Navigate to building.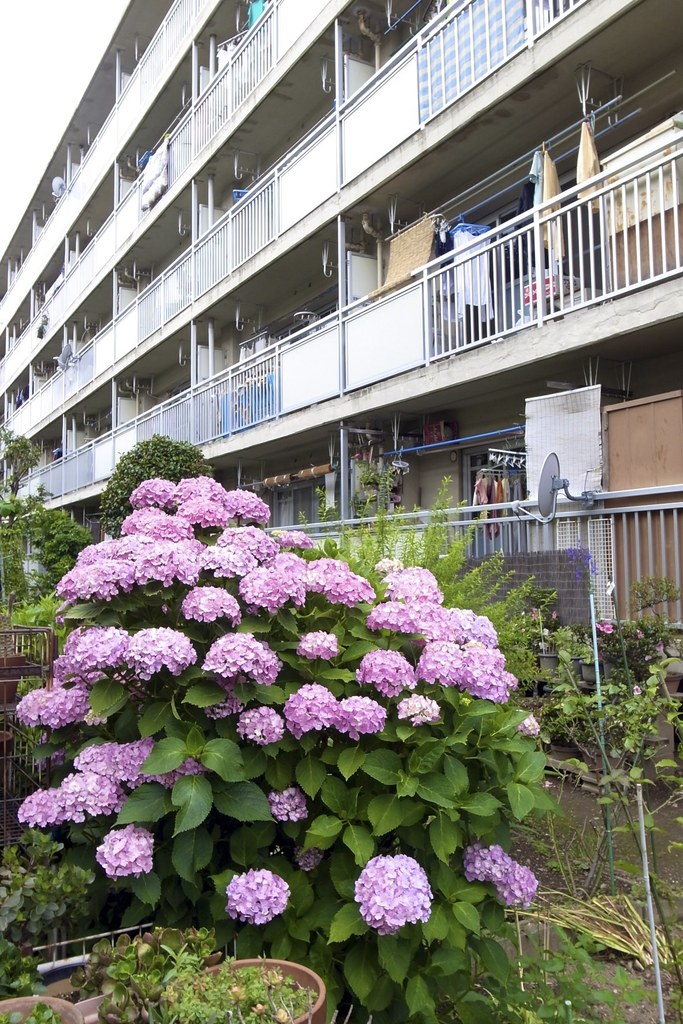
Navigation target: [x1=0, y1=0, x2=682, y2=638].
